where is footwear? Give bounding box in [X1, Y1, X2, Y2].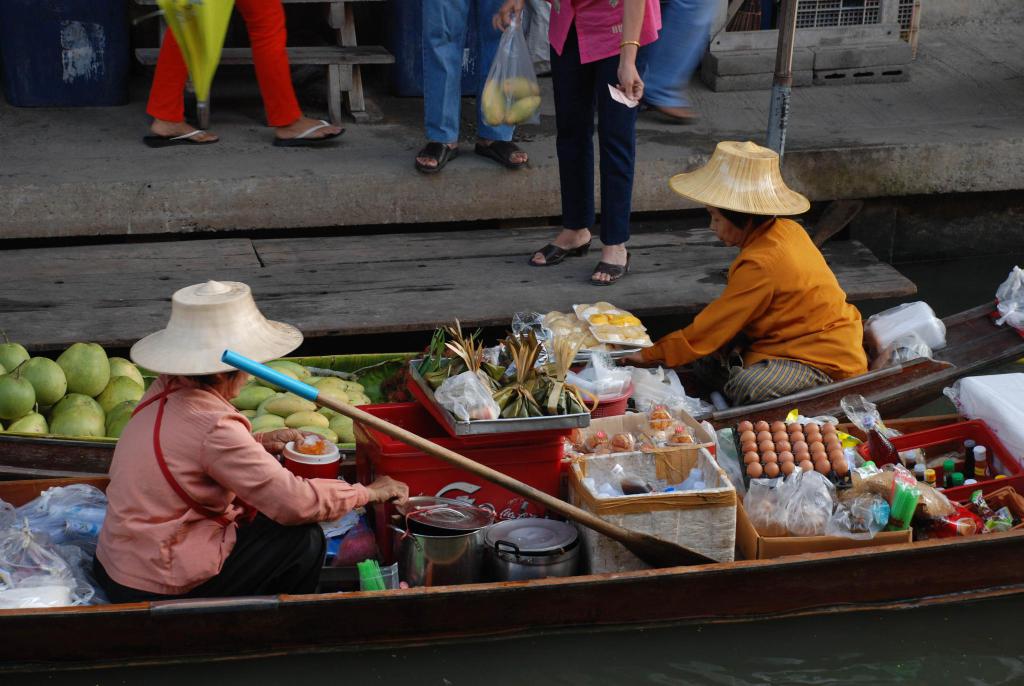
[414, 143, 461, 174].
